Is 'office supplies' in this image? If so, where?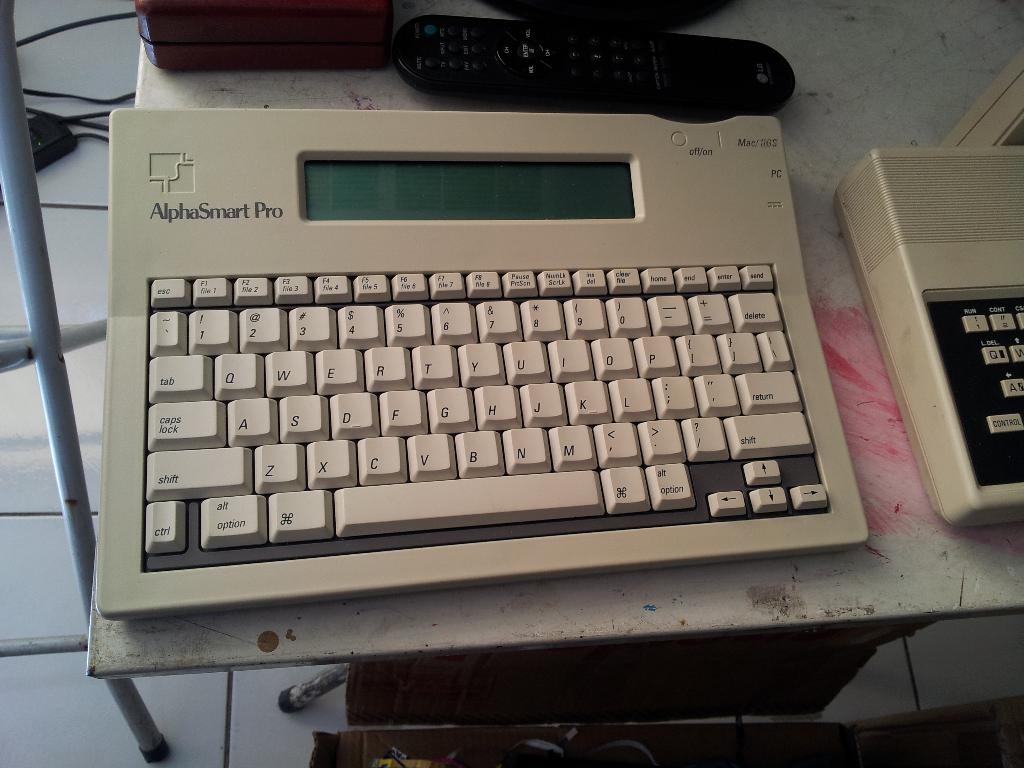
Yes, at select_region(131, 0, 400, 68).
